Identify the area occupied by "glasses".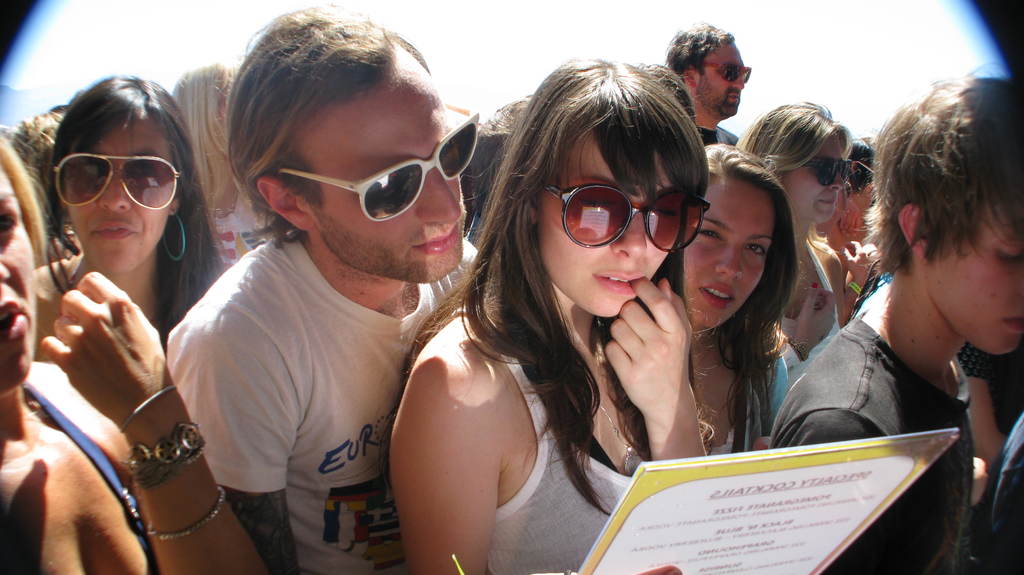
Area: (x1=276, y1=100, x2=479, y2=220).
